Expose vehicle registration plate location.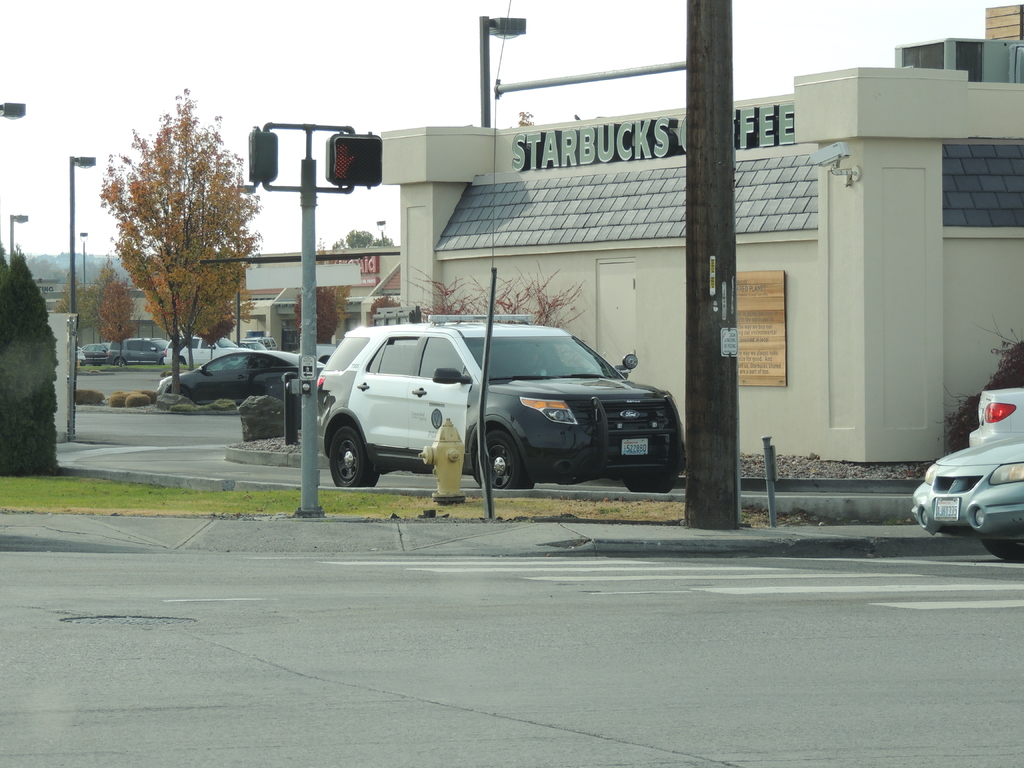
Exposed at pyautogui.locateOnScreen(620, 436, 649, 453).
